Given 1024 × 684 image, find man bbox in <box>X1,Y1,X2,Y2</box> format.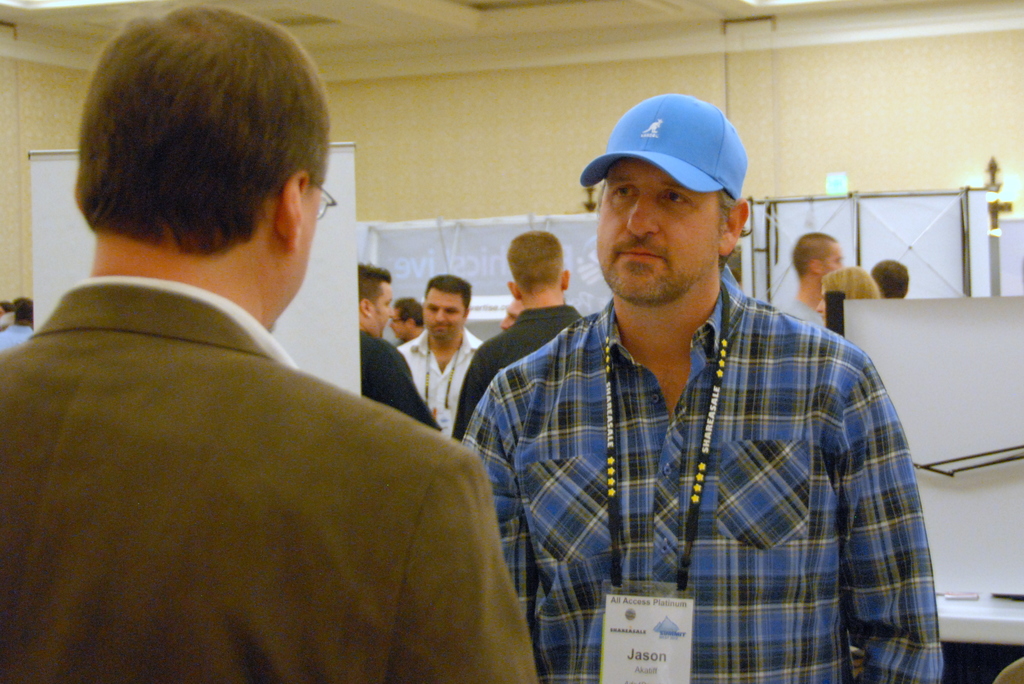
<box>785,232,845,324</box>.
